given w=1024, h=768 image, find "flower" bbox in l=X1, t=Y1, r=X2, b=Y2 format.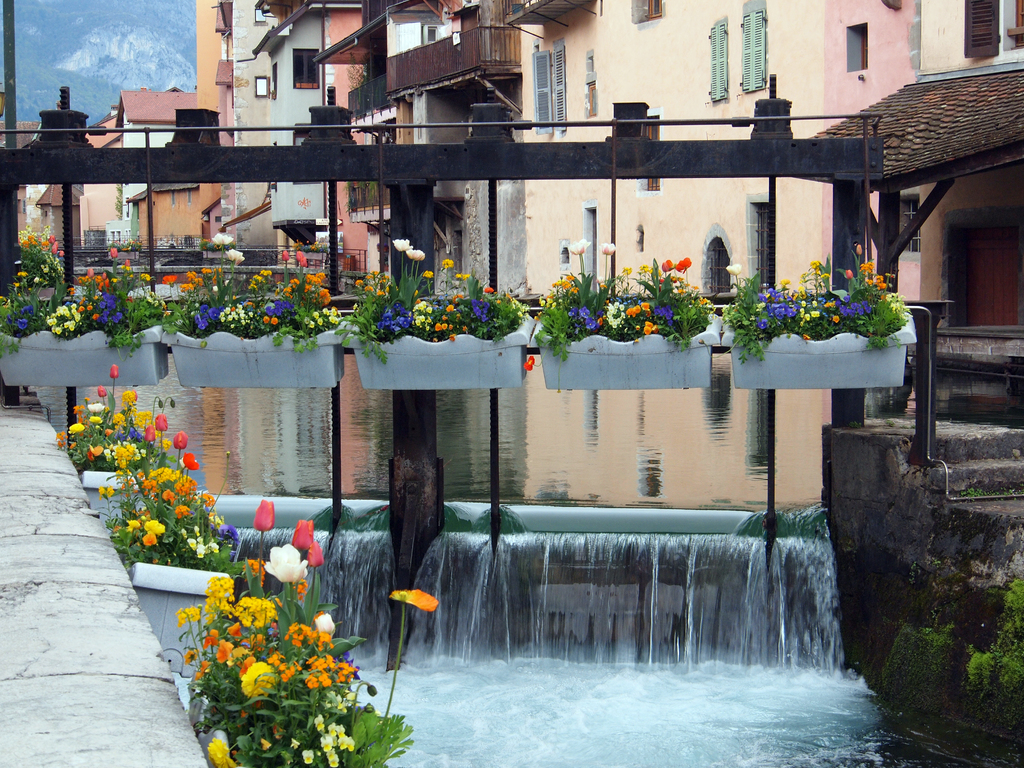
l=294, t=249, r=302, b=259.
